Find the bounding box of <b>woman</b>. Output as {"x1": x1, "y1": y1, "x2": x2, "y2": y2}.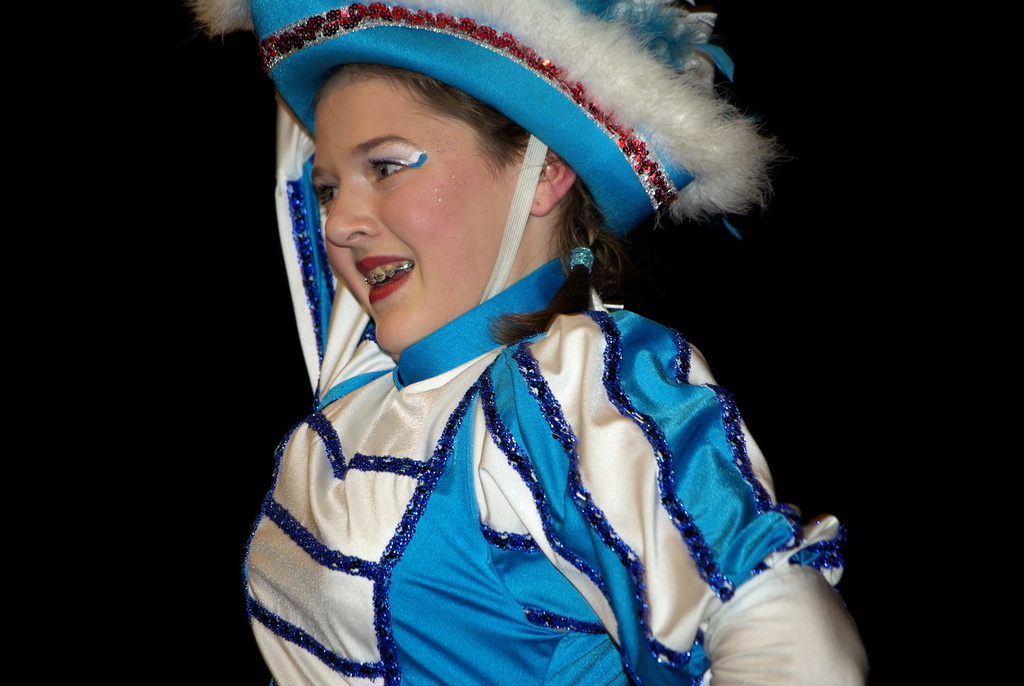
{"x1": 243, "y1": 0, "x2": 869, "y2": 685}.
